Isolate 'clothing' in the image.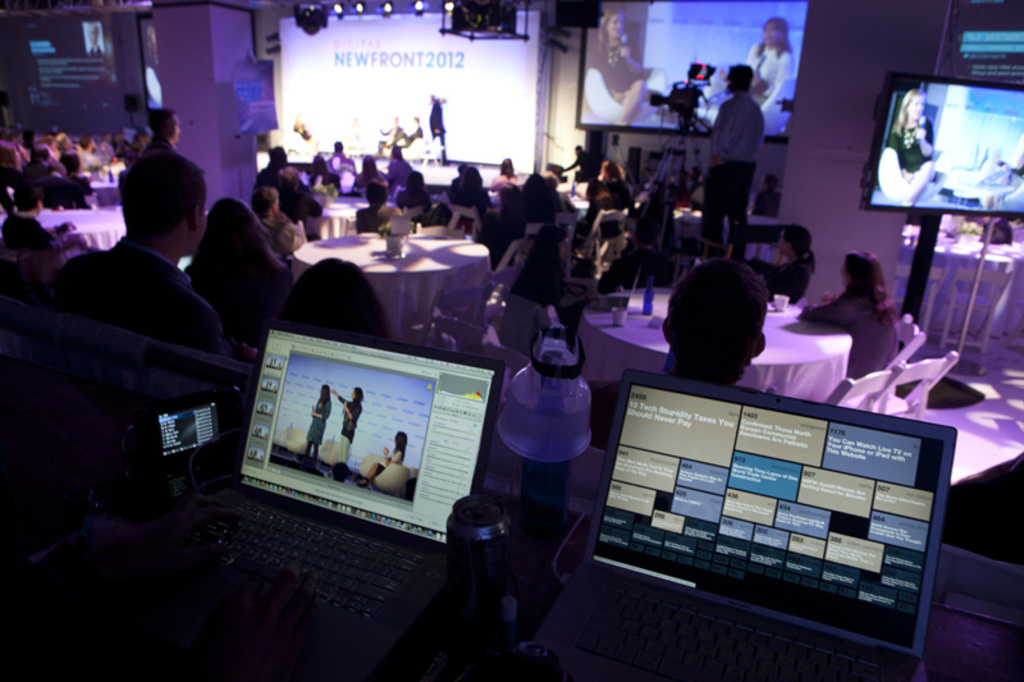
Isolated region: {"x1": 50, "y1": 198, "x2": 224, "y2": 371}.
